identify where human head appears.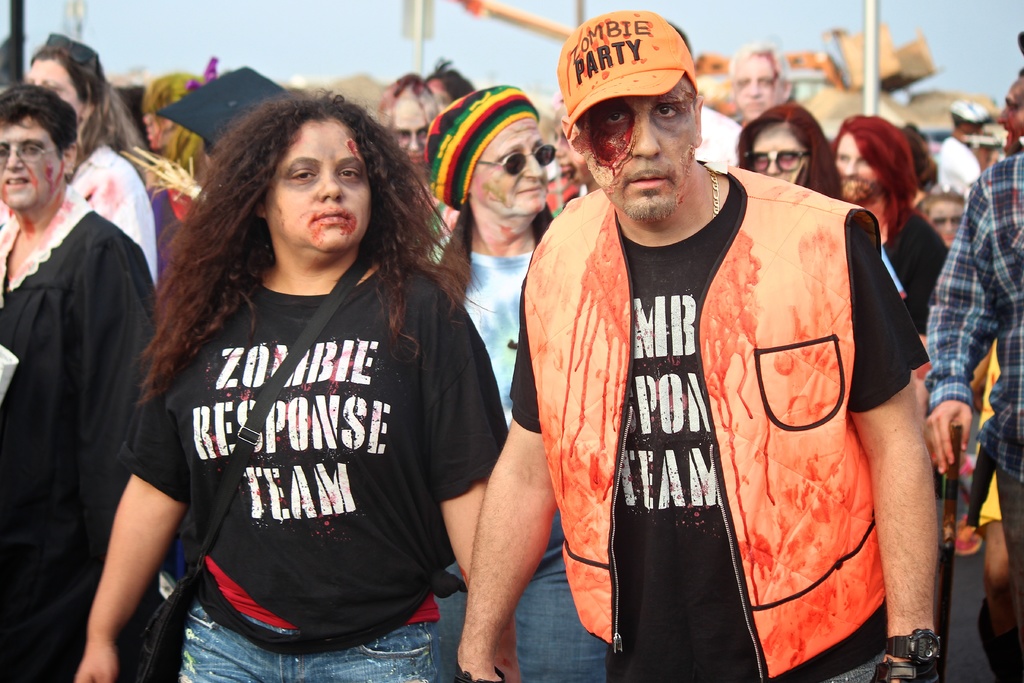
Appears at 0 84 84 215.
